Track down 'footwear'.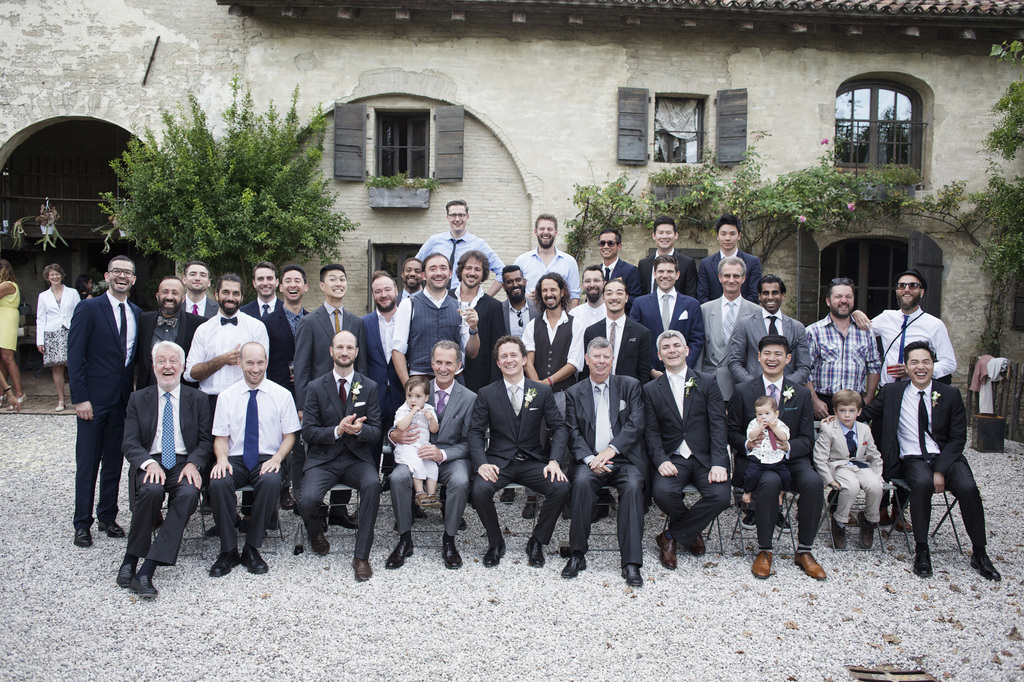
Tracked to detection(739, 510, 754, 528).
